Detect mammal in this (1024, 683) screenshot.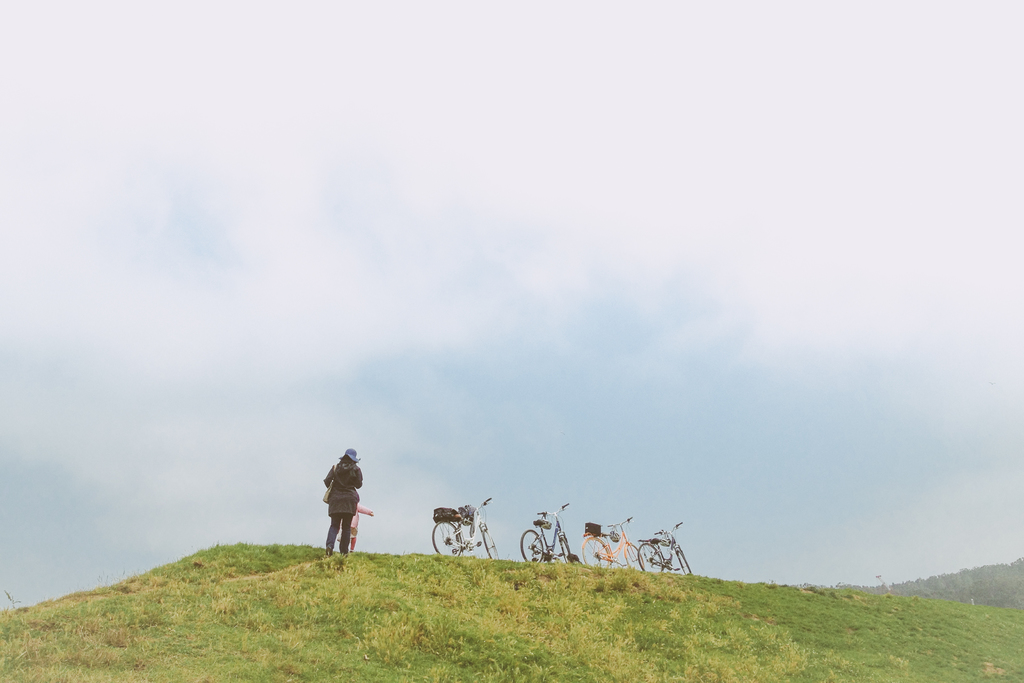
Detection: 337, 504, 374, 549.
